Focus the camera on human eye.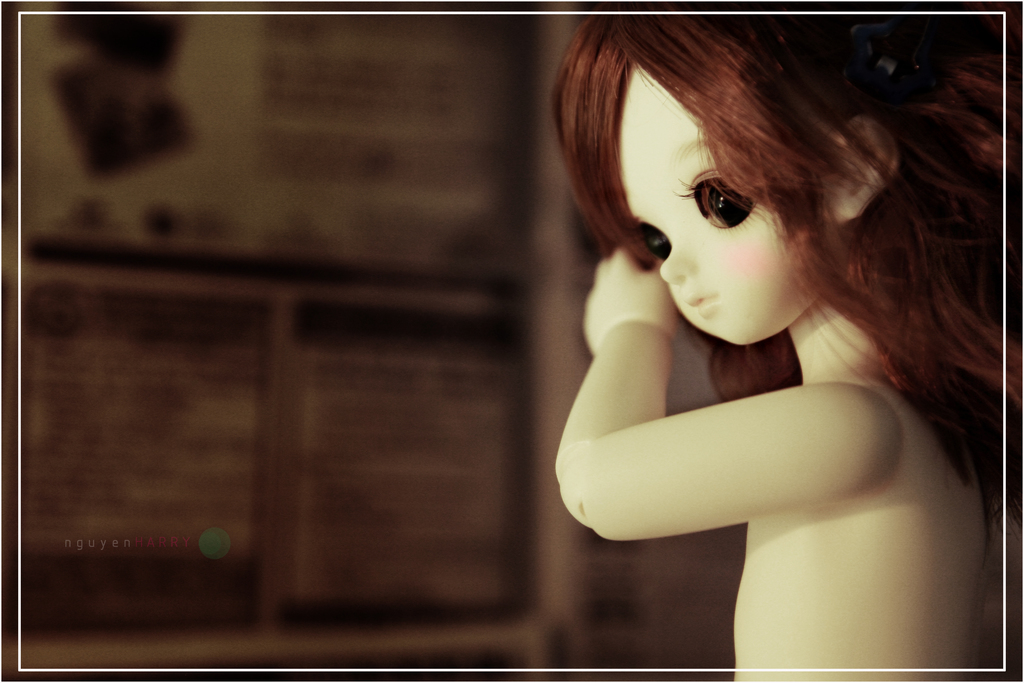
Focus region: l=633, t=226, r=672, b=261.
